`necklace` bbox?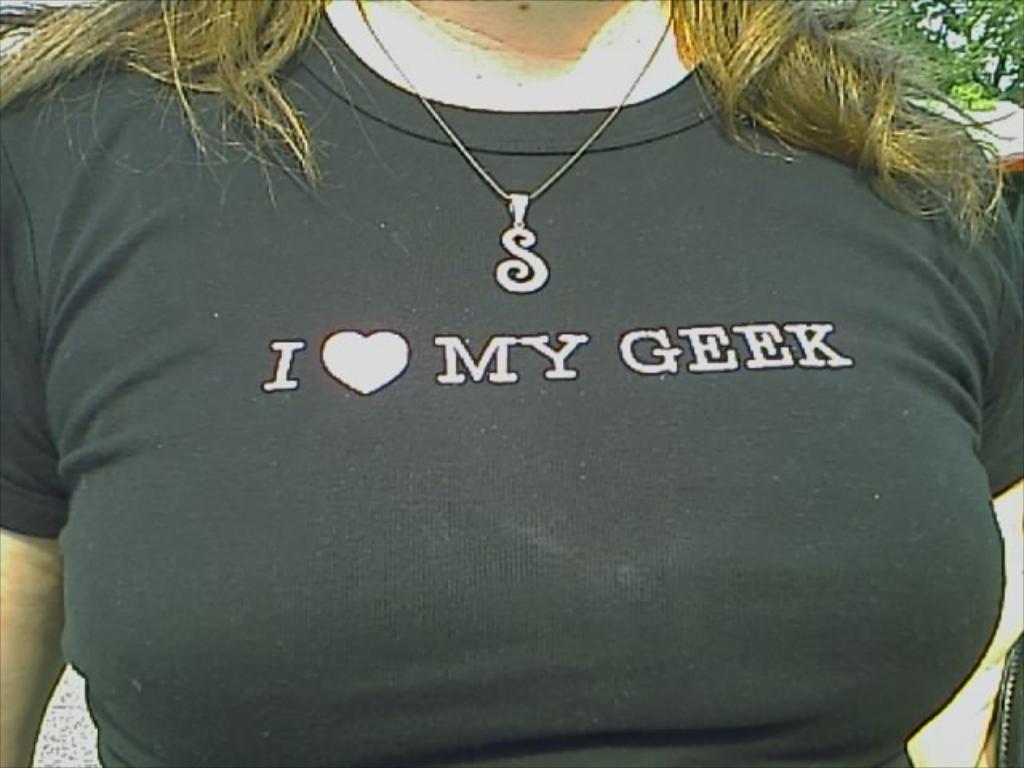
[x1=349, y1=0, x2=683, y2=298]
